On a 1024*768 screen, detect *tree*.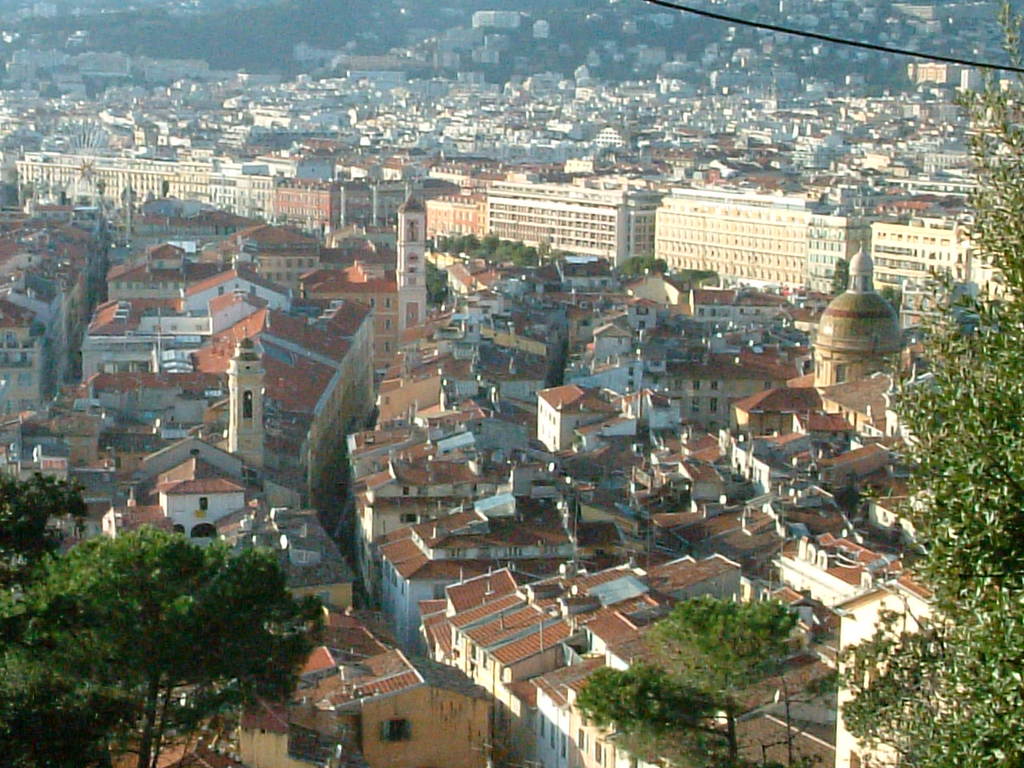
locate(0, 472, 80, 592).
